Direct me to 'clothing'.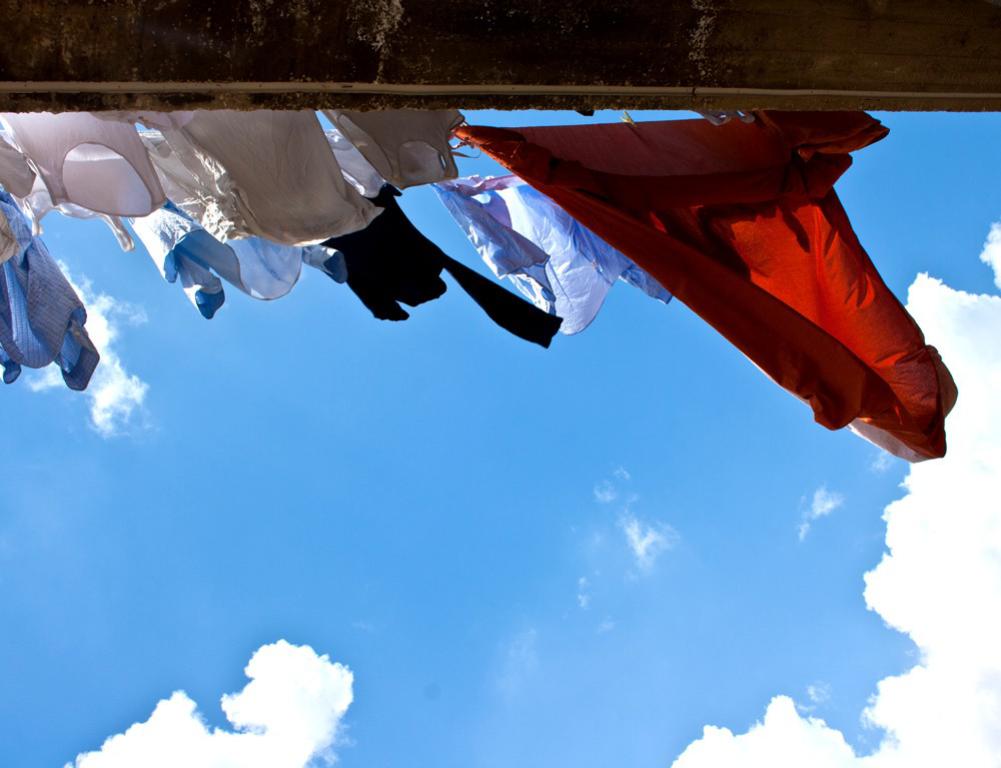
Direction: l=0, t=101, r=179, b=207.
